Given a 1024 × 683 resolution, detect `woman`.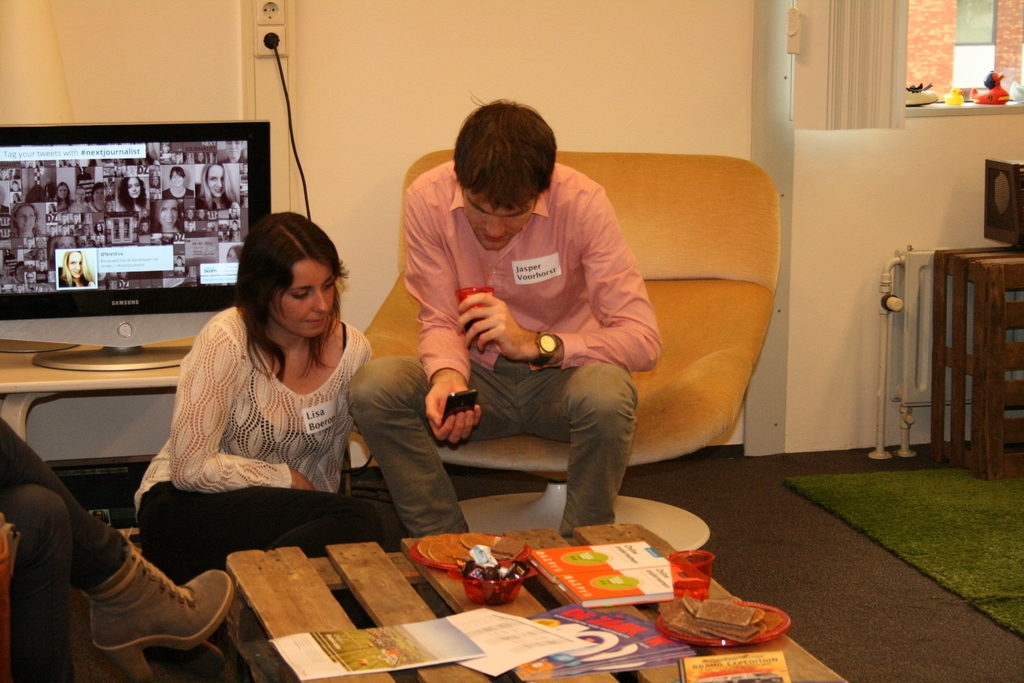
rect(0, 165, 10, 185).
